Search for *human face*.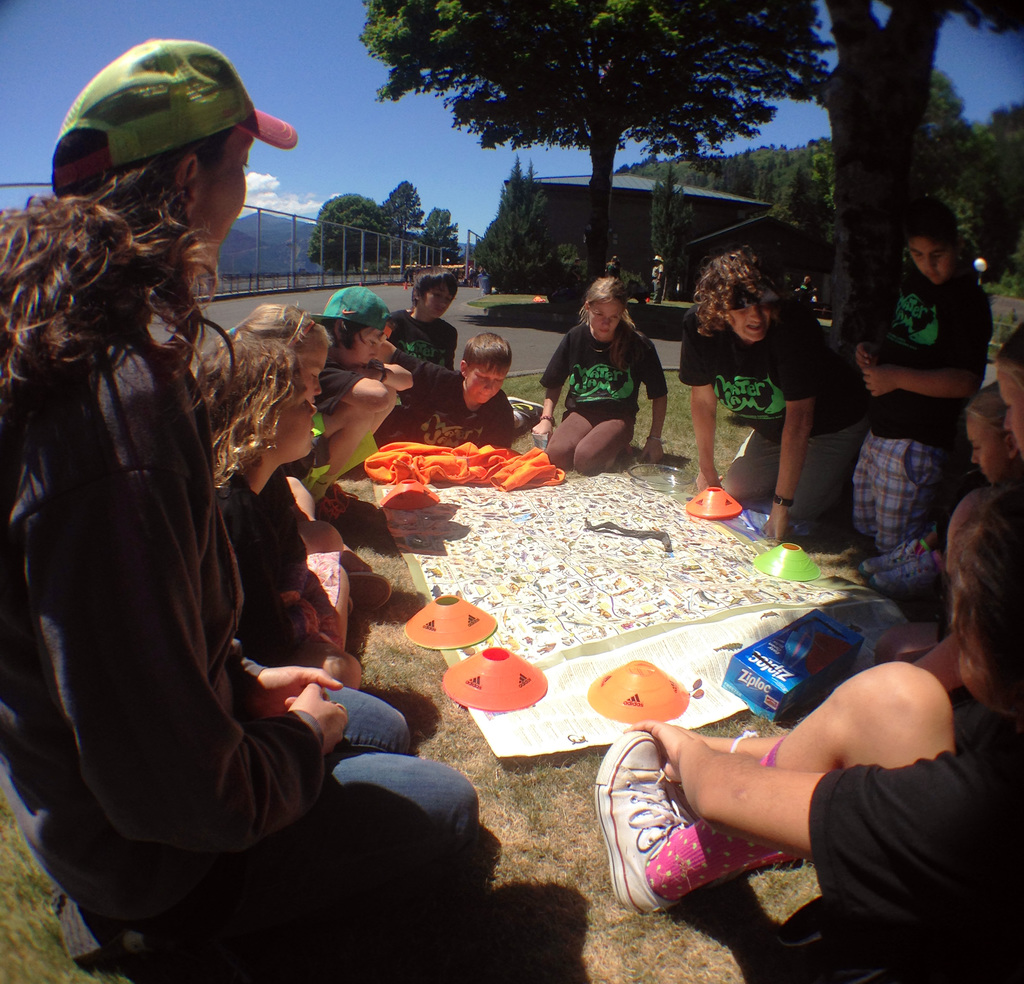
Found at 966 414 1005 482.
